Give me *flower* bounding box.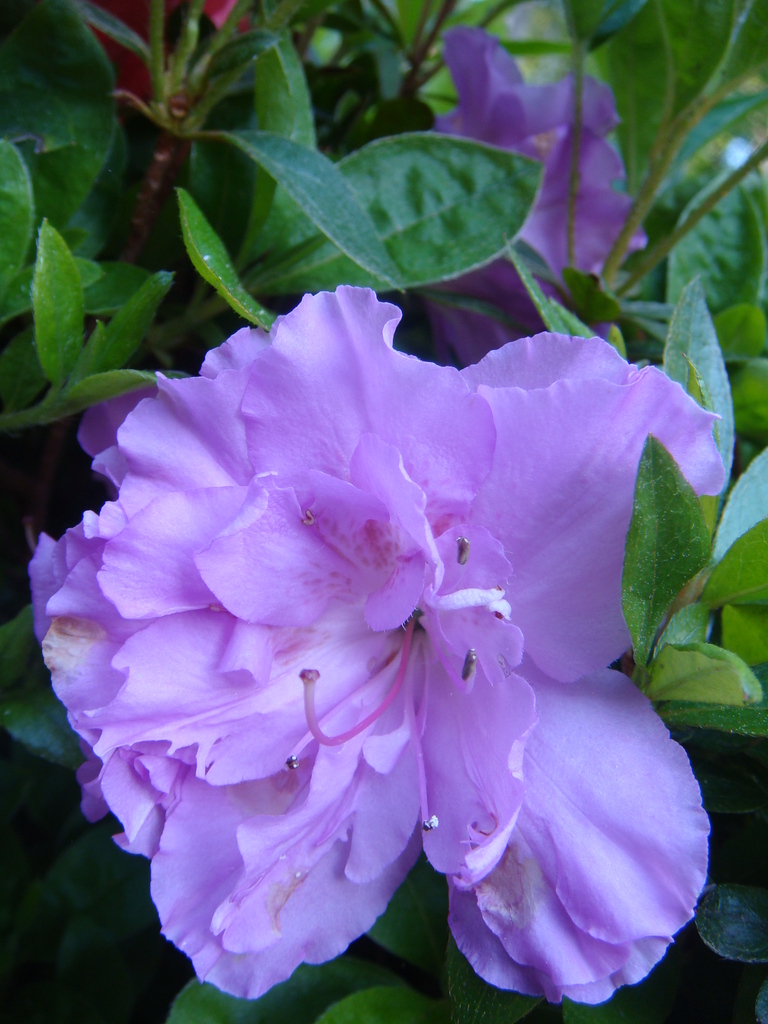
415,33,650,369.
